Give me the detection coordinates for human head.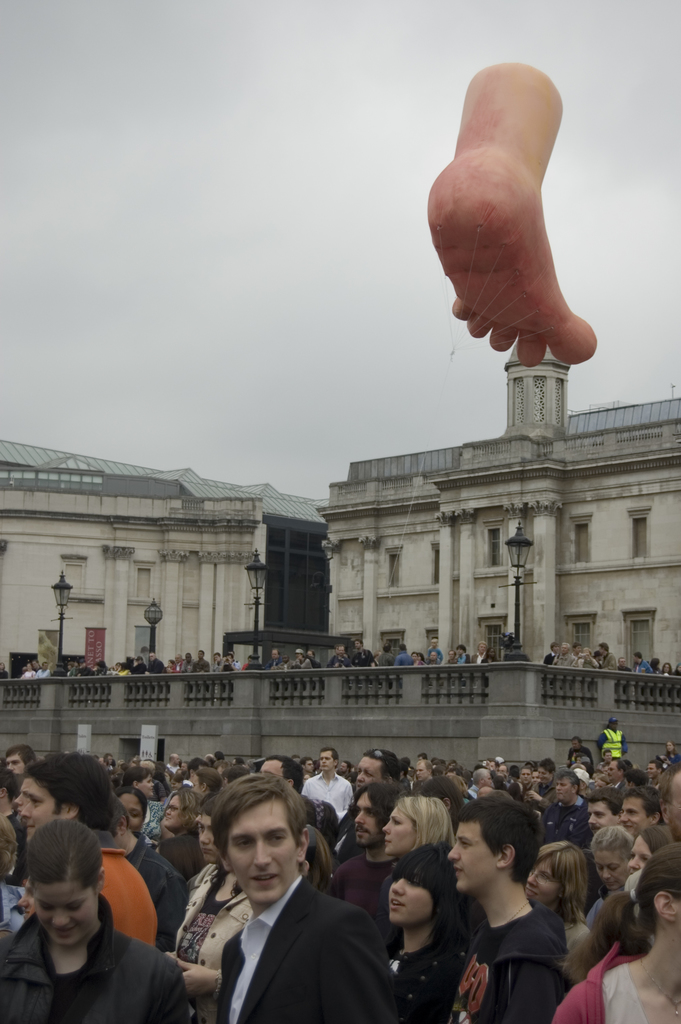
[x1=570, y1=735, x2=582, y2=748].
